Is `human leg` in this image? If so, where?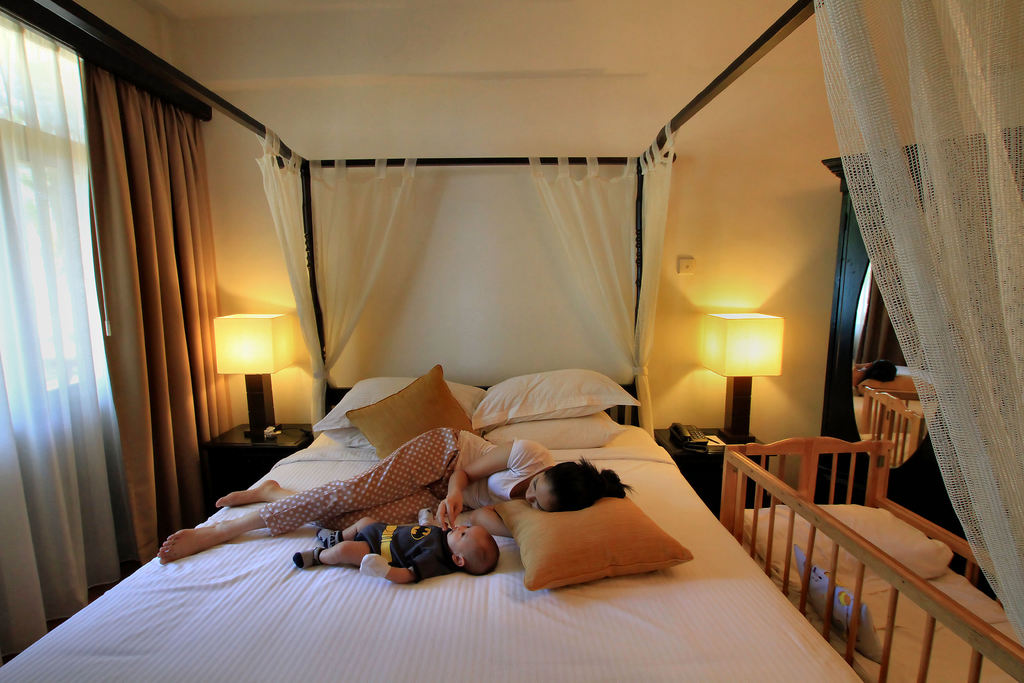
Yes, at Rect(321, 515, 372, 543).
